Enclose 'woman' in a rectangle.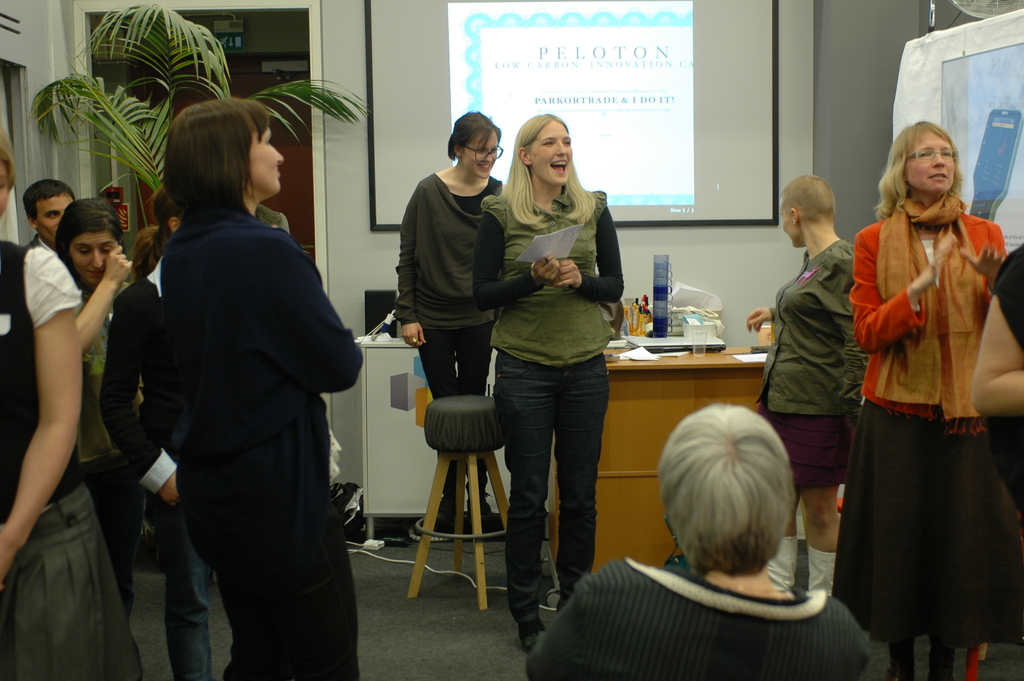
<region>479, 128, 636, 625</region>.
